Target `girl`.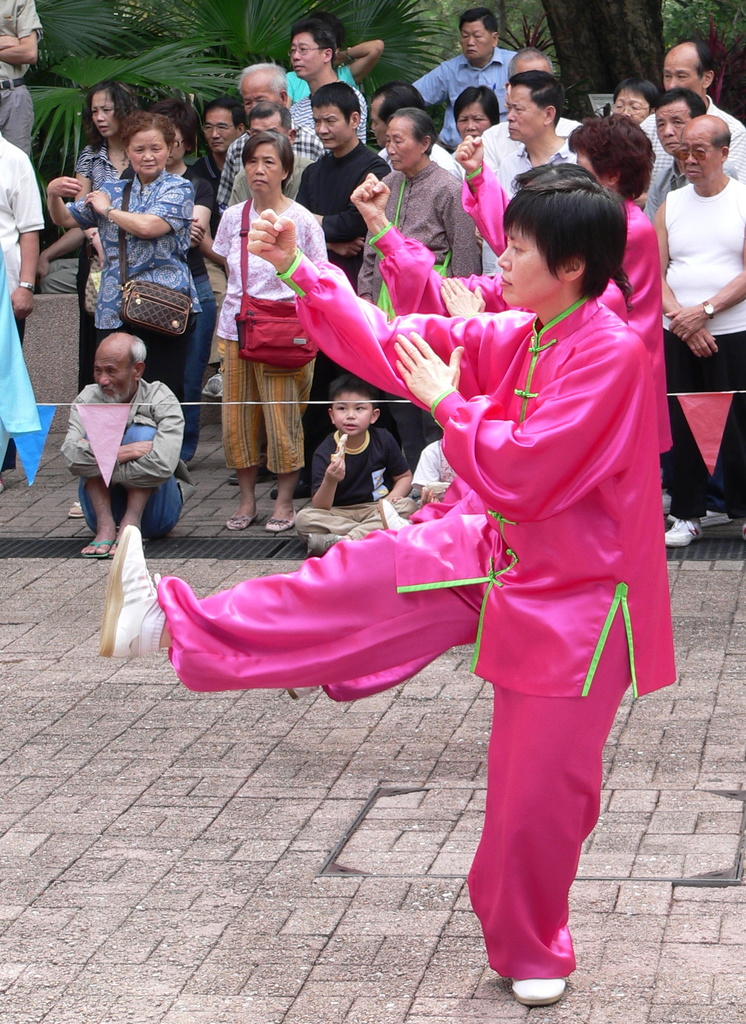
Target region: (70, 76, 135, 364).
